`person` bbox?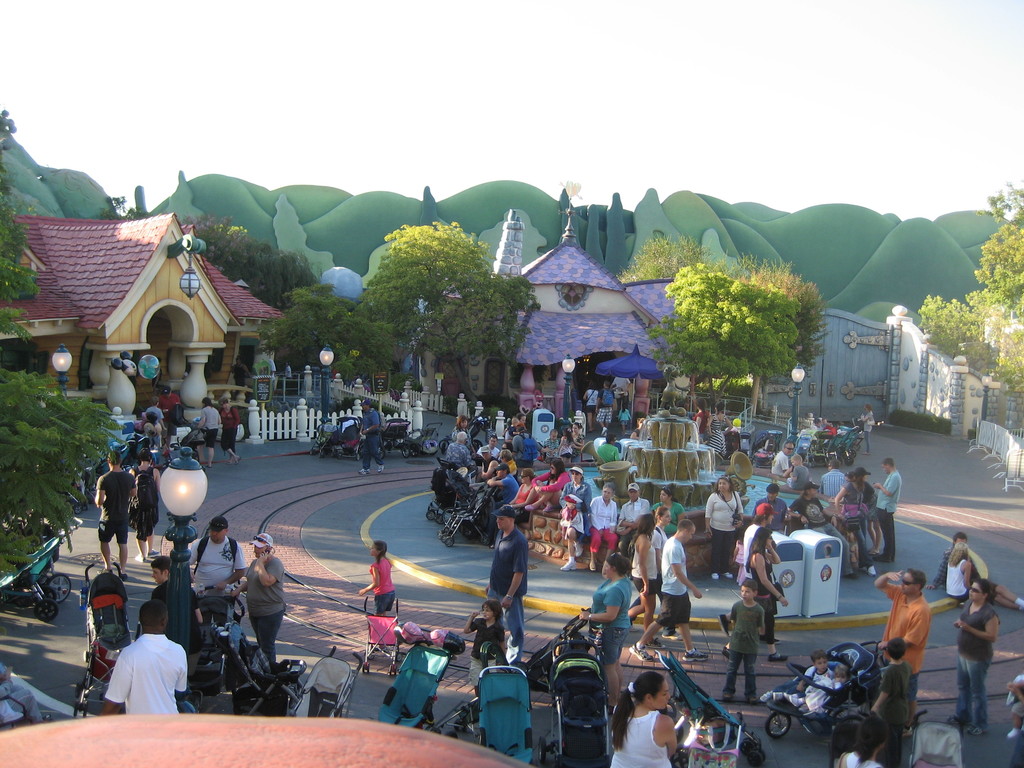
detection(268, 357, 276, 397)
